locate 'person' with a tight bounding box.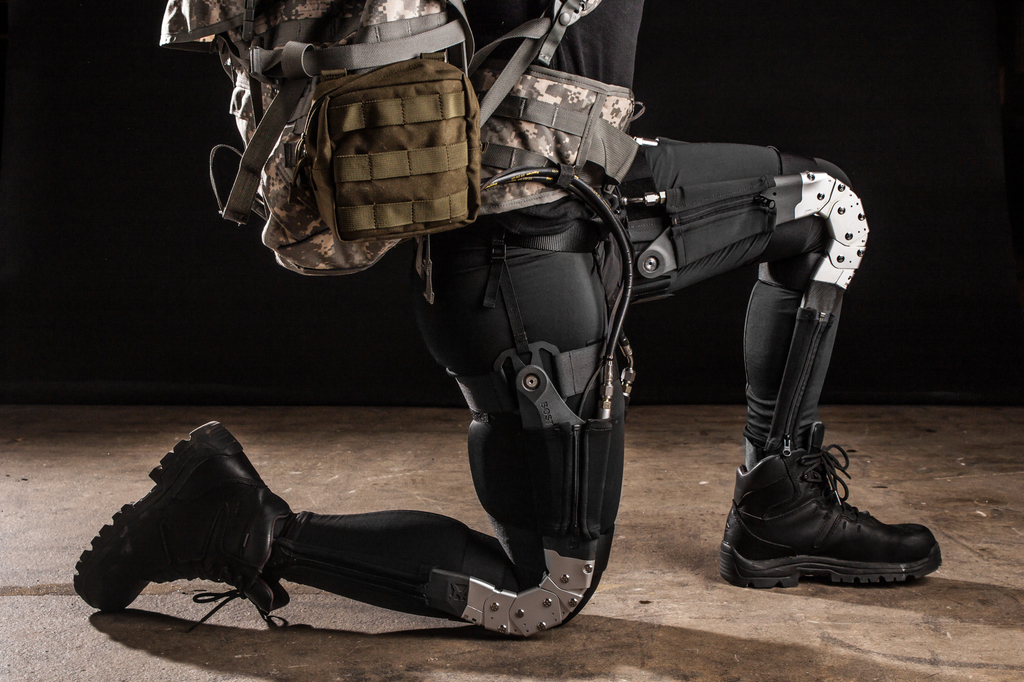
[60, 0, 941, 630].
